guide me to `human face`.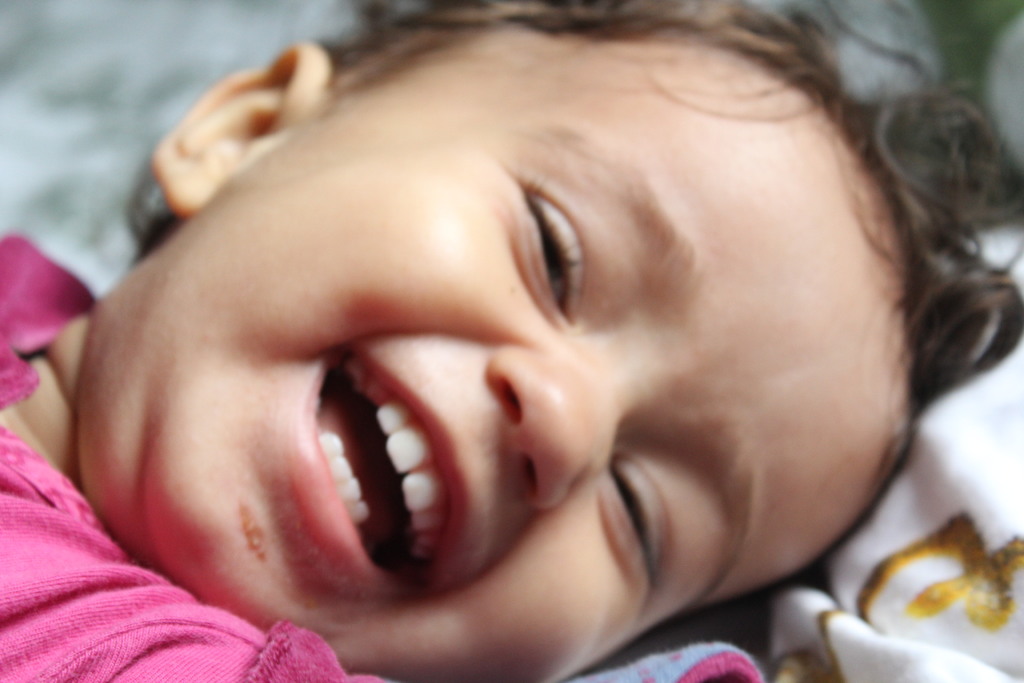
Guidance: crop(84, 32, 931, 682).
